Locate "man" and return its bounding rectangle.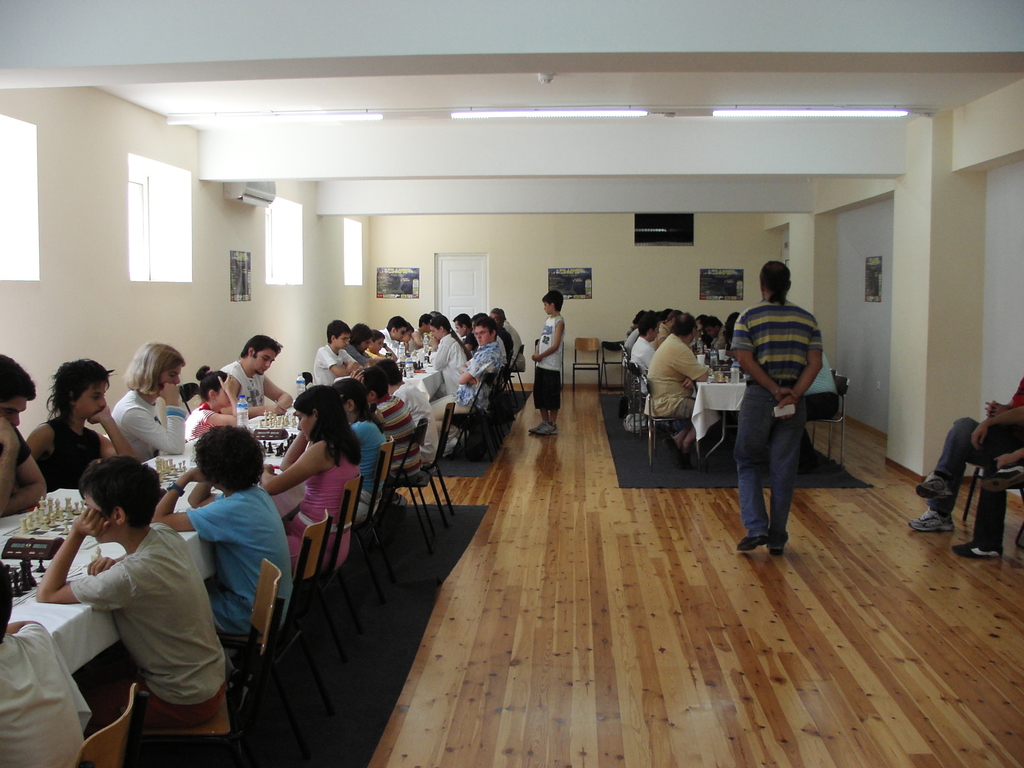
crop(0, 348, 47, 523).
